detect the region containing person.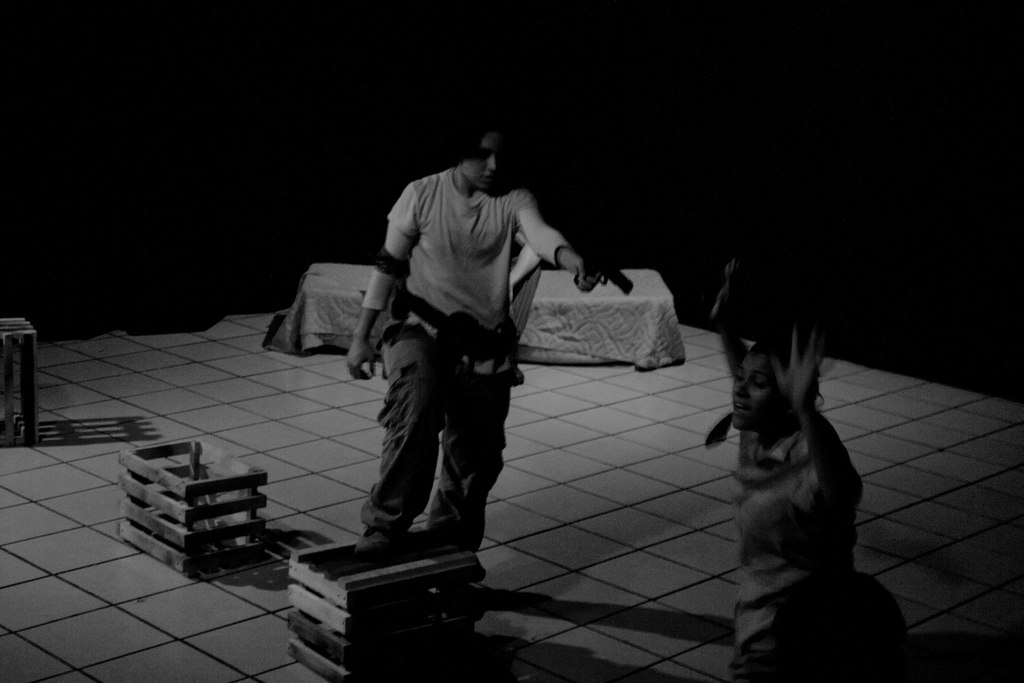
[349, 113, 566, 580].
